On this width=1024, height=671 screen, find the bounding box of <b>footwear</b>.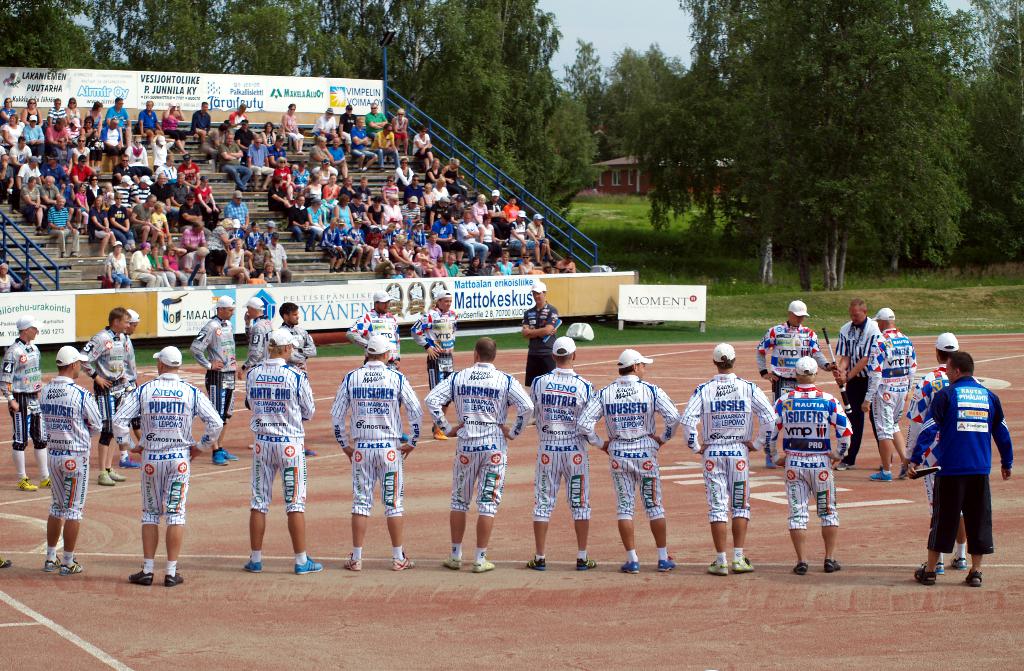
Bounding box: 43 559 58 574.
